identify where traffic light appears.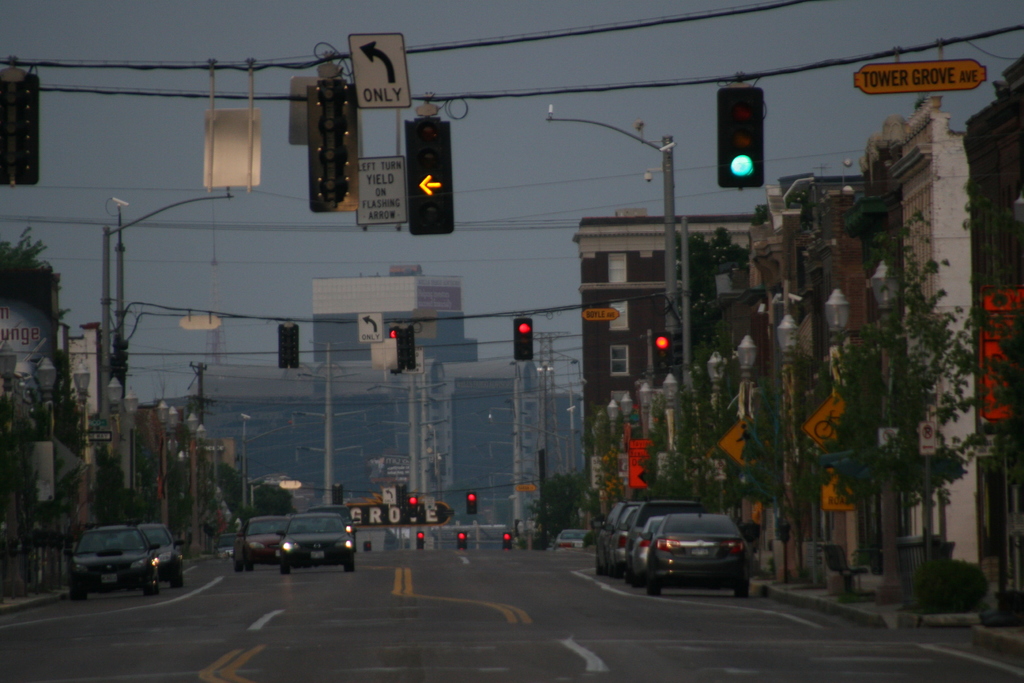
Appears at bbox=[458, 530, 468, 550].
